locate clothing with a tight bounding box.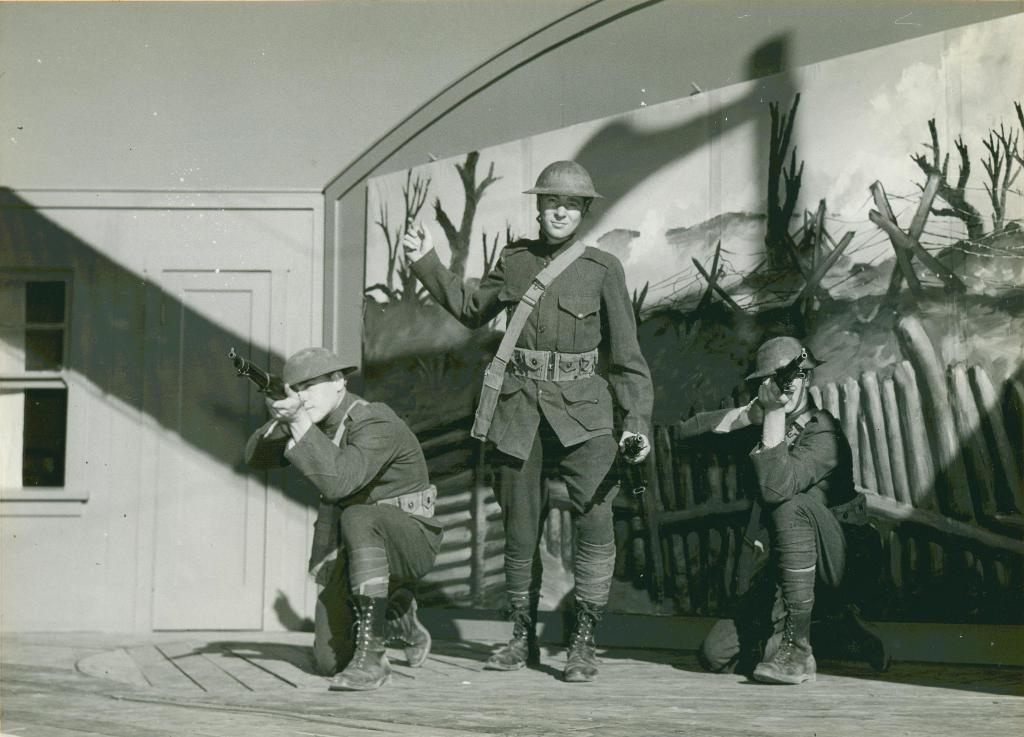
pyautogui.locateOnScreen(249, 346, 448, 668).
